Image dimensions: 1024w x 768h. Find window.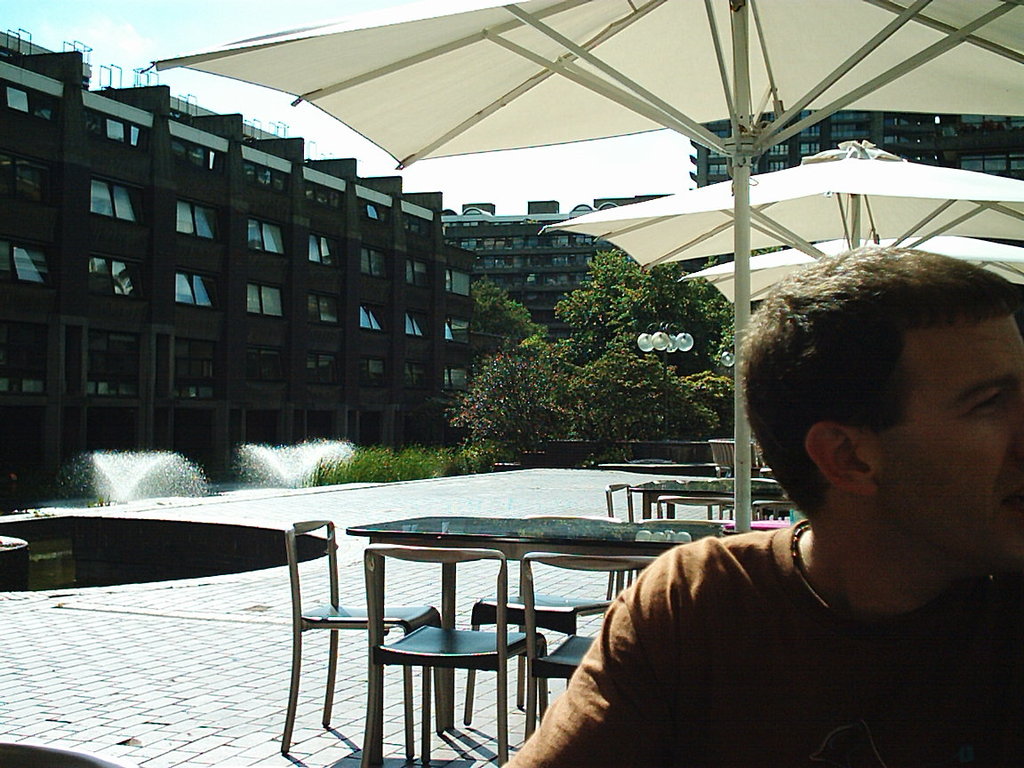
303:348:340:383.
